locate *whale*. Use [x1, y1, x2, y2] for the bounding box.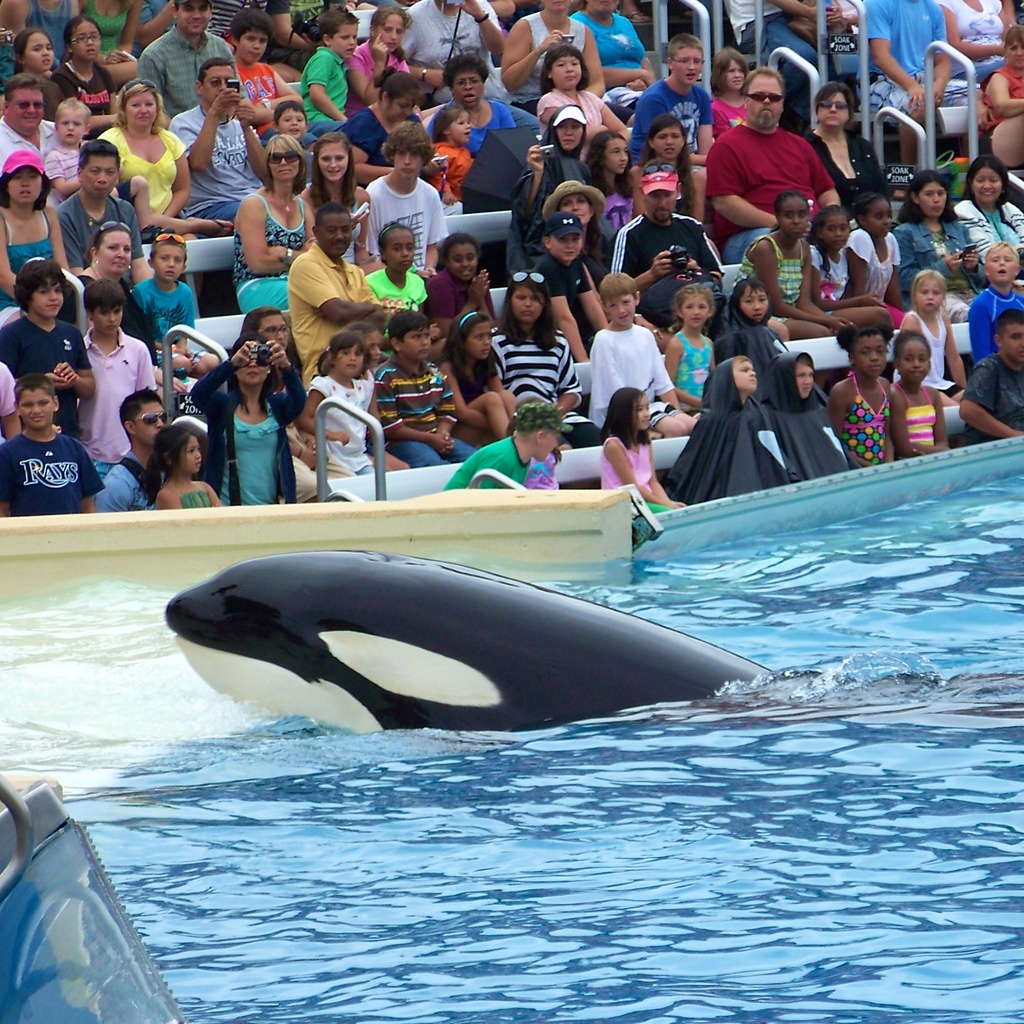
[169, 548, 778, 741].
